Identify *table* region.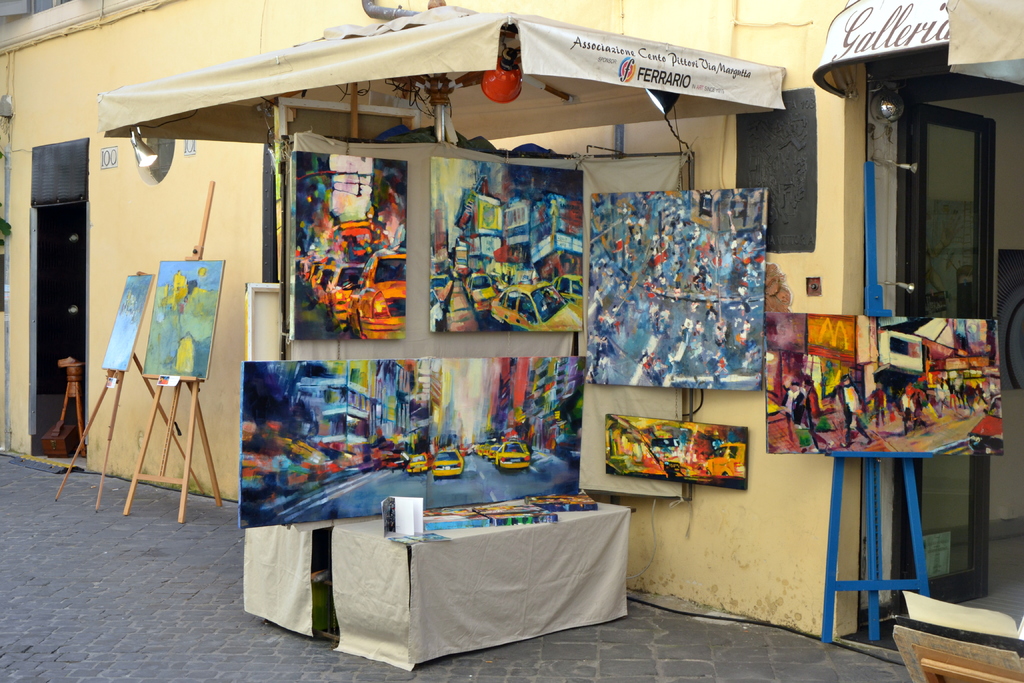
Region: (333, 501, 633, 664).
